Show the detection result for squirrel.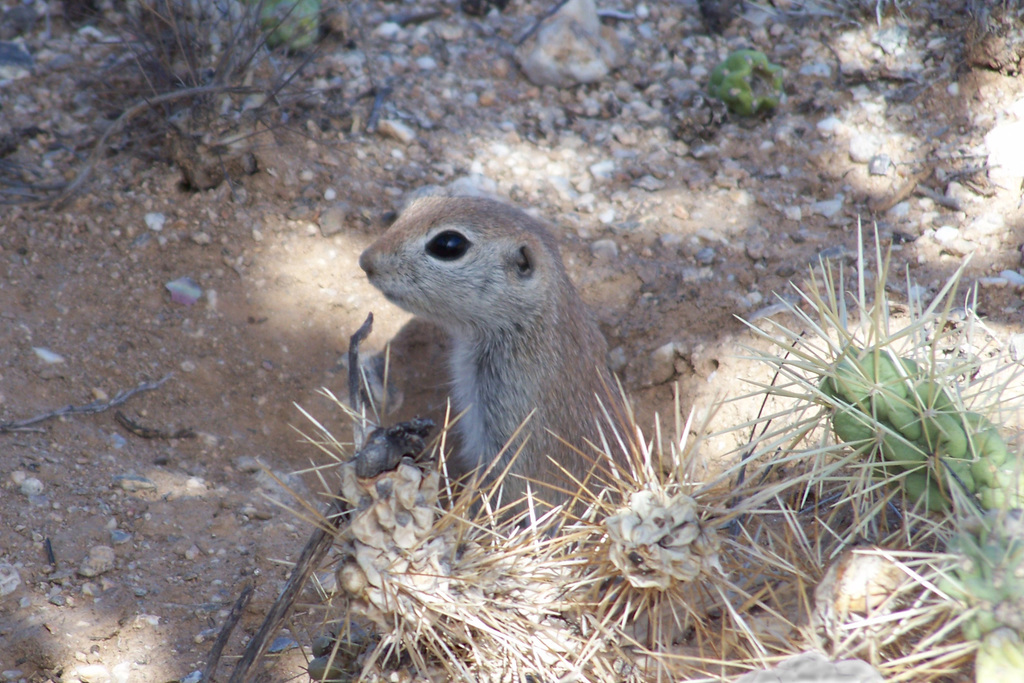
x1=358 y1=188 x2=657 y2=529.
